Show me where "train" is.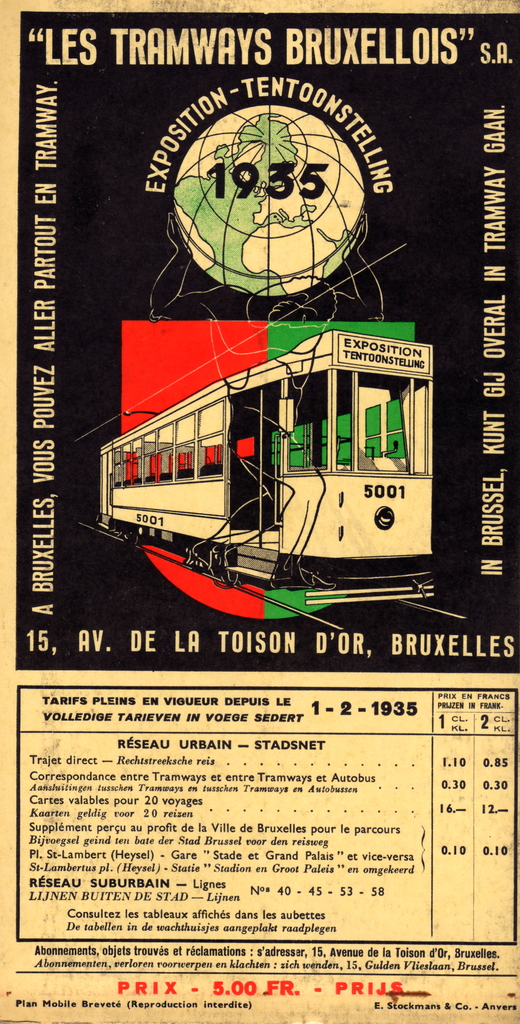
"train" is at (left=98, top=330, right=431, bottom=595).
